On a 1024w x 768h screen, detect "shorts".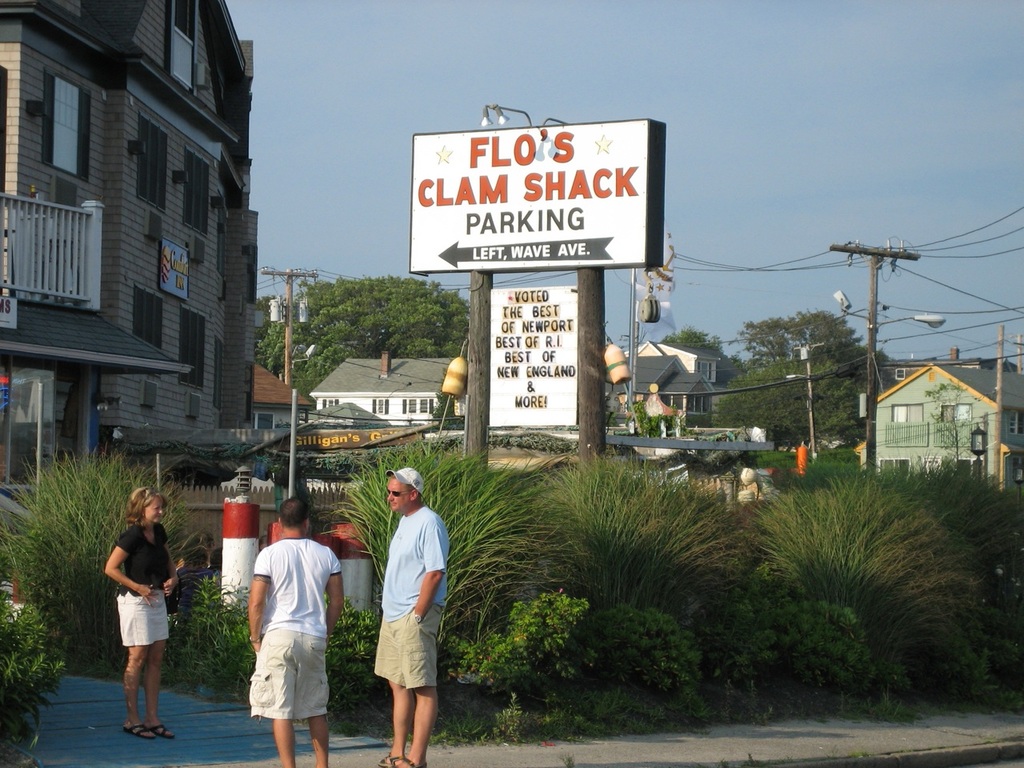
bbox(247, 629, 327, 722).
